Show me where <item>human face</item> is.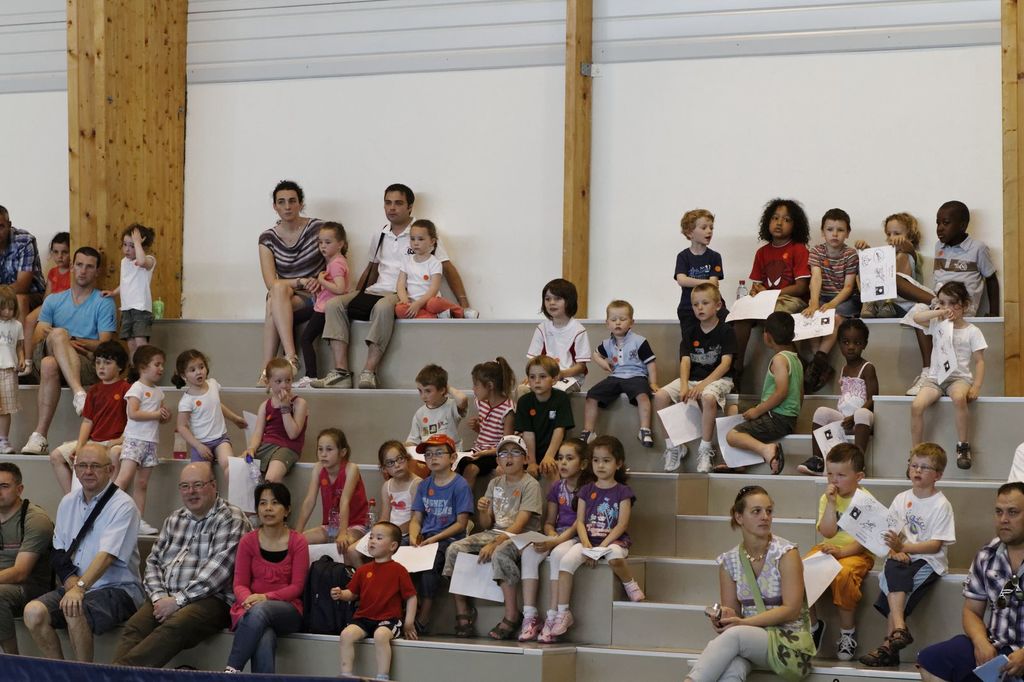
<item>human face</item> is at Rect(410, 226, 427, 255).
